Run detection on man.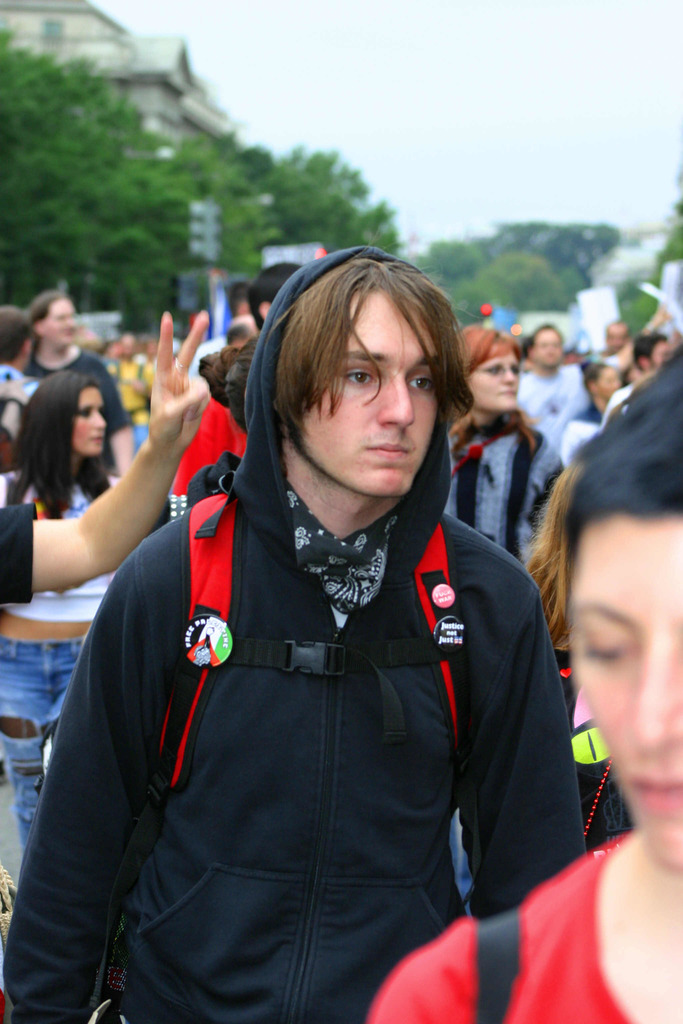
Result: x1=40 y1=192 x2=575 y2=1023.
